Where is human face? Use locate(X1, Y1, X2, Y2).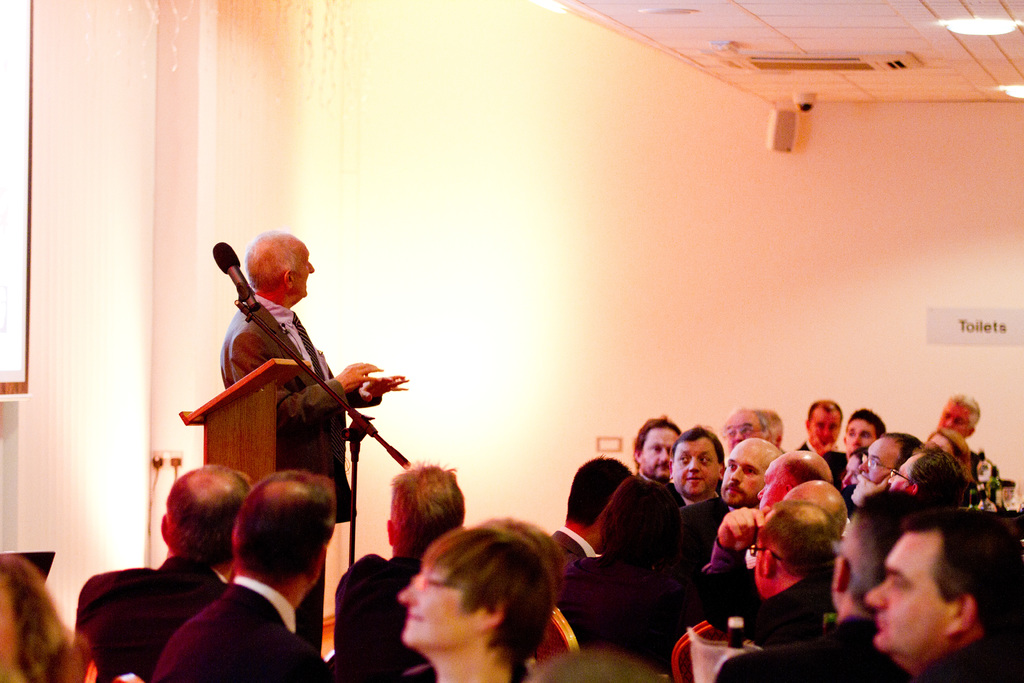
locate(844, 433, 897, 491).
